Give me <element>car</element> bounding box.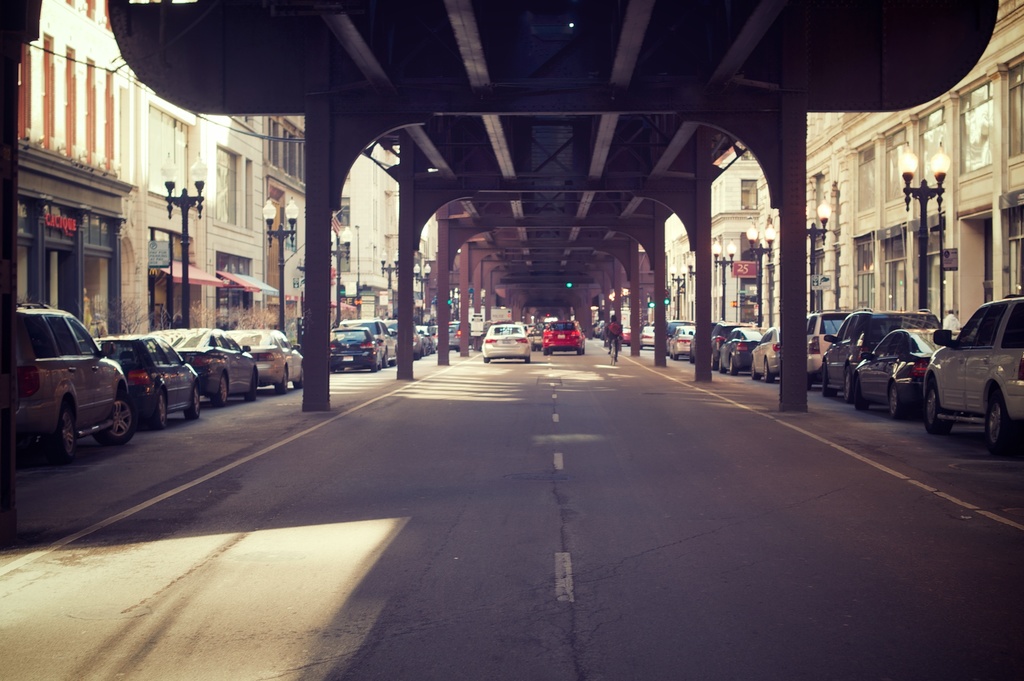
l=356, t=320, r=397, b=366.
